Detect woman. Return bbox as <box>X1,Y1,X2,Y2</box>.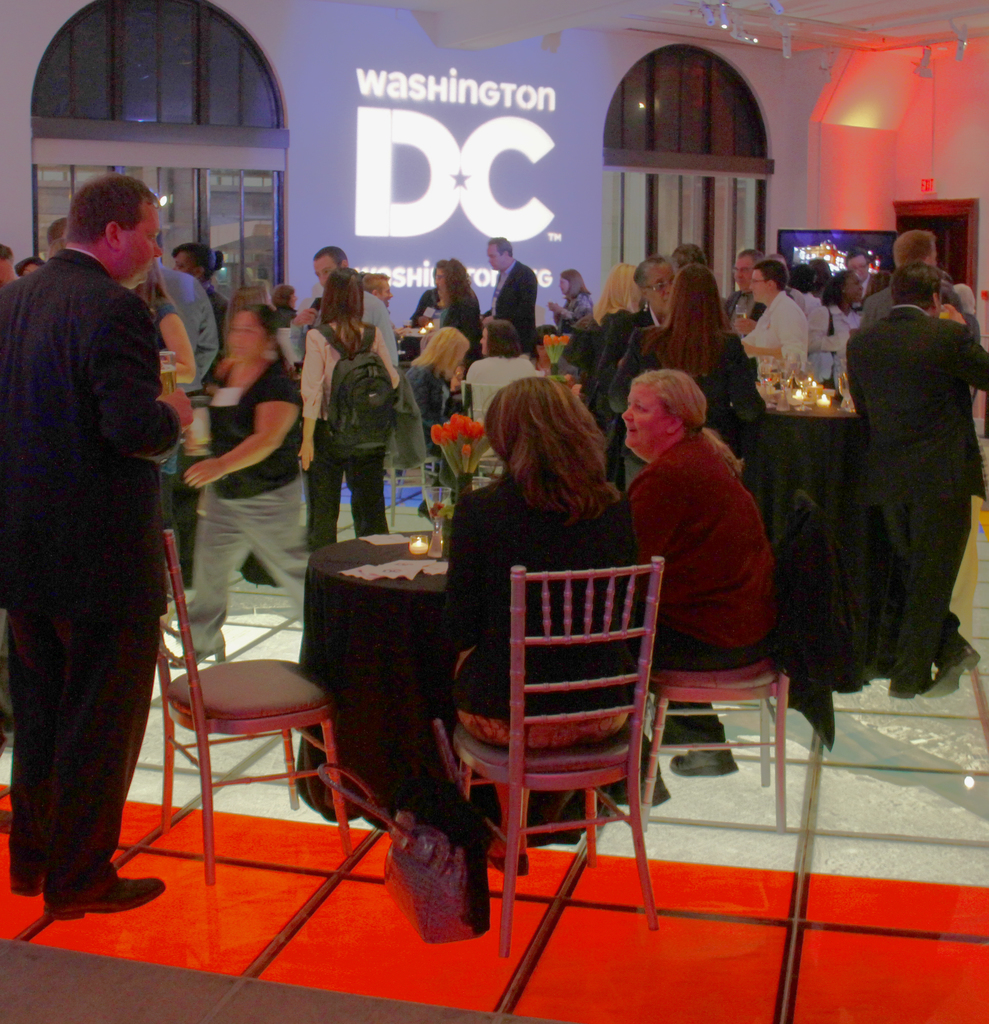
<box>440,376,630,879</box>.
